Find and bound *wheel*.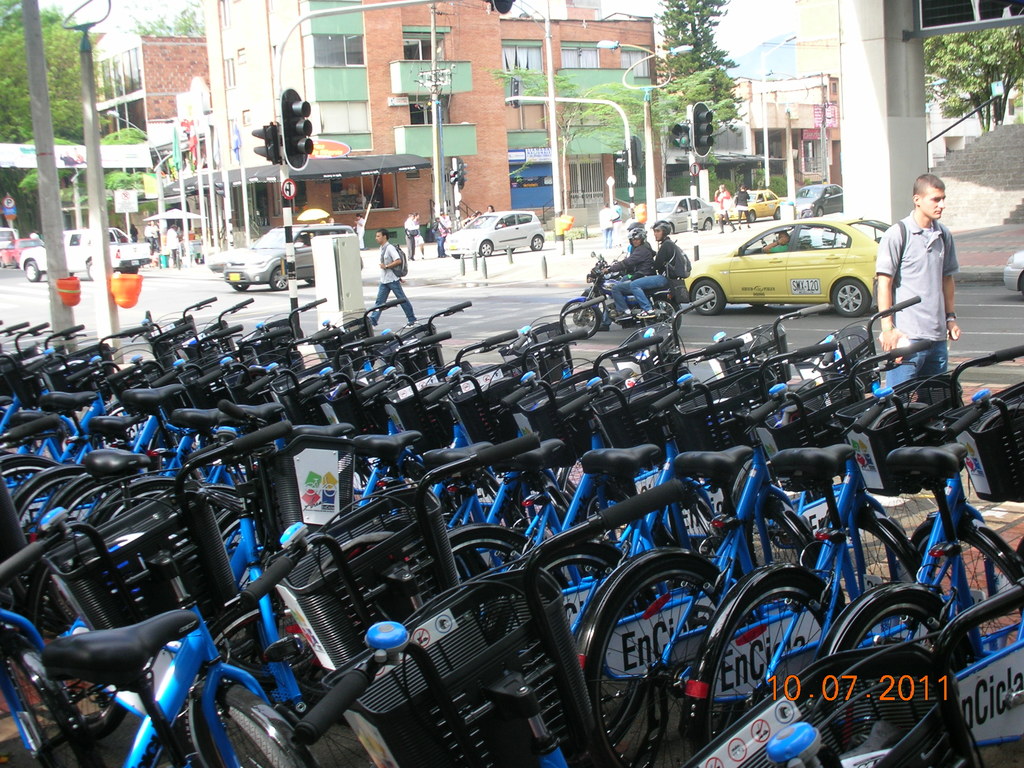
Bound: (x1=692, y1=282, x2=724, y2=314).
